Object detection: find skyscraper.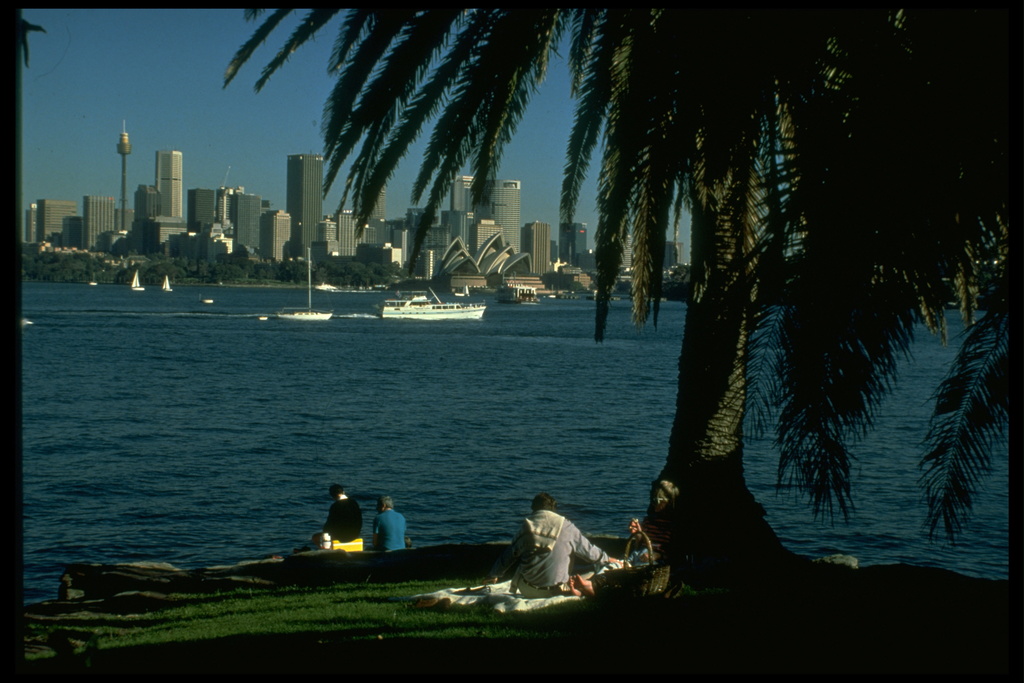
[x1=78, y1=196, x2=120, y2=247].
